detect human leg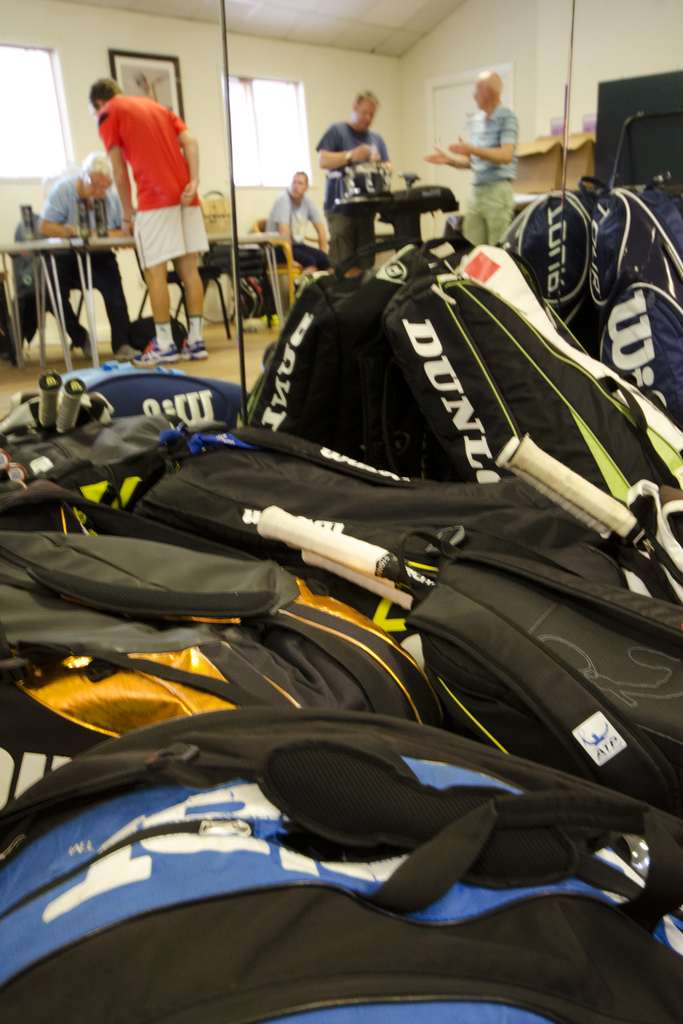
bbox=[69, 245, 134, 352]
